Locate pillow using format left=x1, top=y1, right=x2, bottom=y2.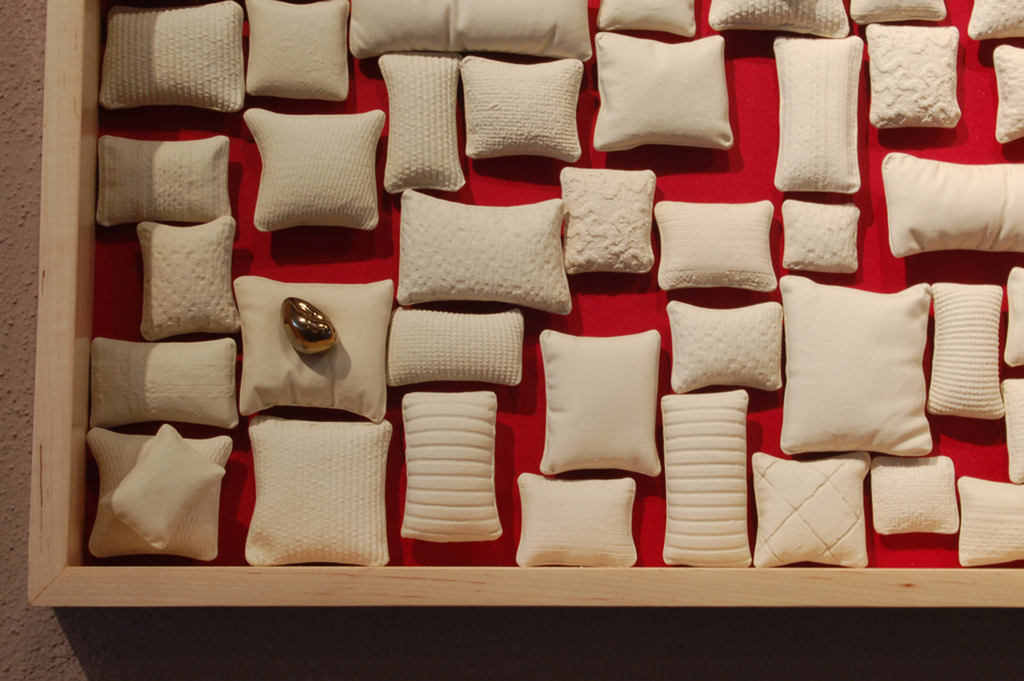
left=872, top=445, right=962, bottom=546.
